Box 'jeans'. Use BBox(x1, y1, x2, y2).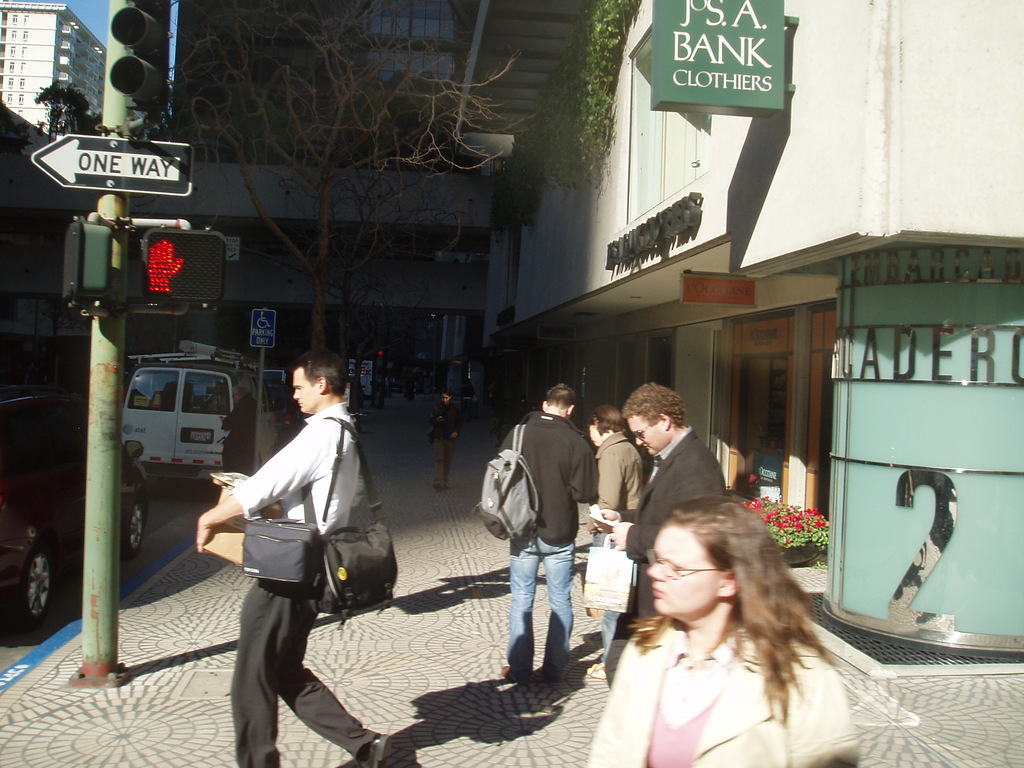
BBox(495, 528, 580, 676).
